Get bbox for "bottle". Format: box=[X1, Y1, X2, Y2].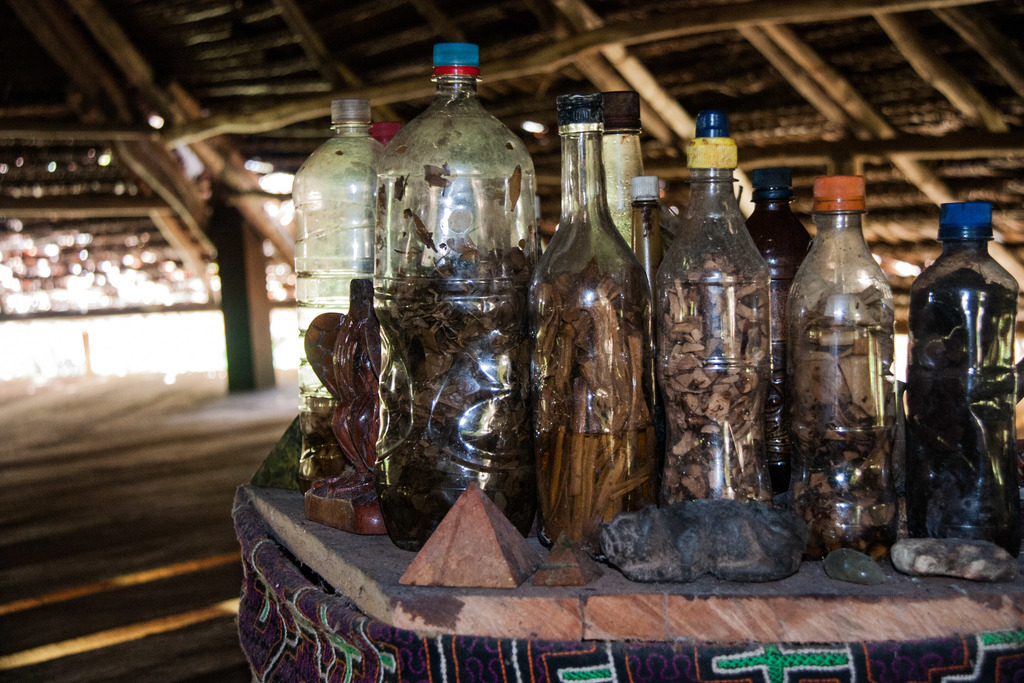
box=[648, 109, 794, 507].
